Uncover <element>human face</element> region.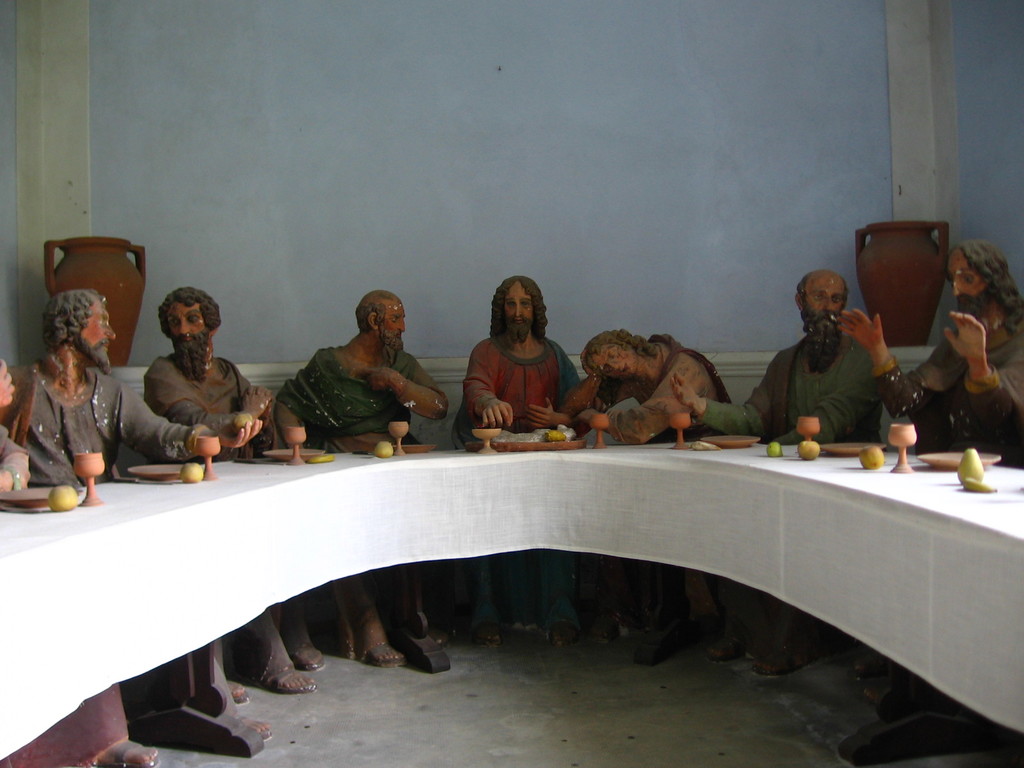
Uncovered: 379, 284, 408, 342.
